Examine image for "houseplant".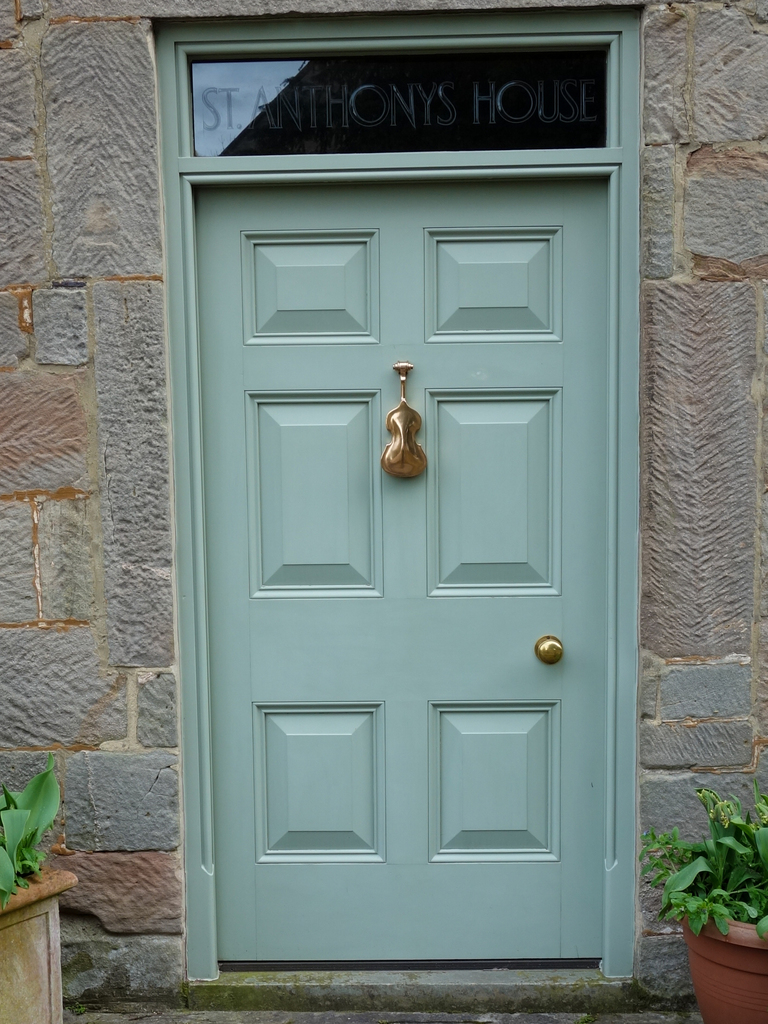
Examination result: [634, 777, 767, 1022].
